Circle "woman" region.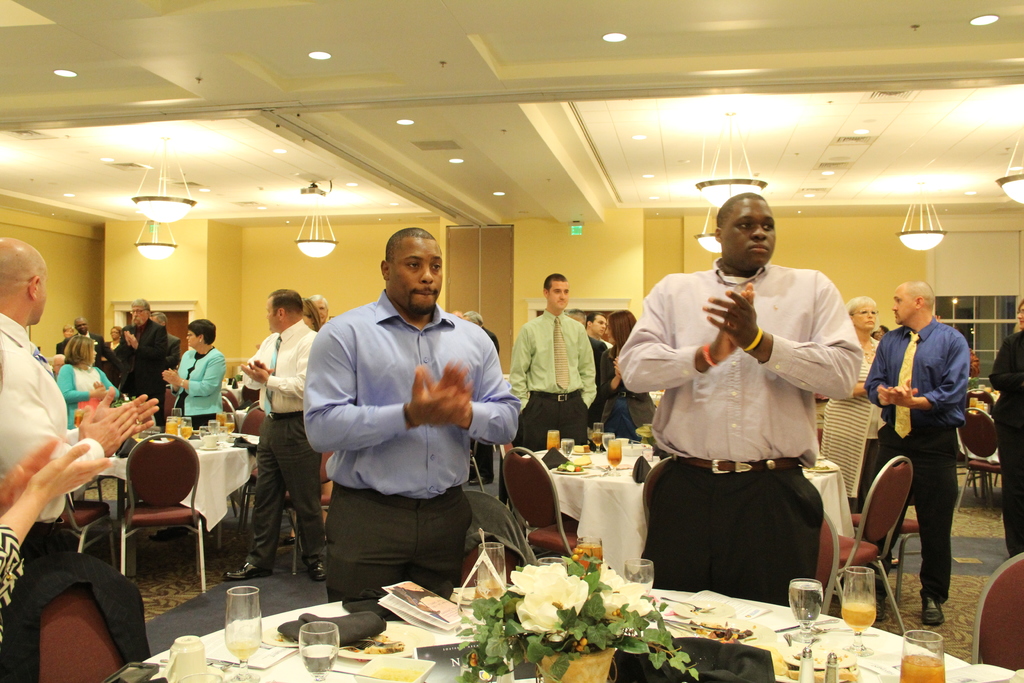
Region: select_region(1013, 305, 1023, 336).
